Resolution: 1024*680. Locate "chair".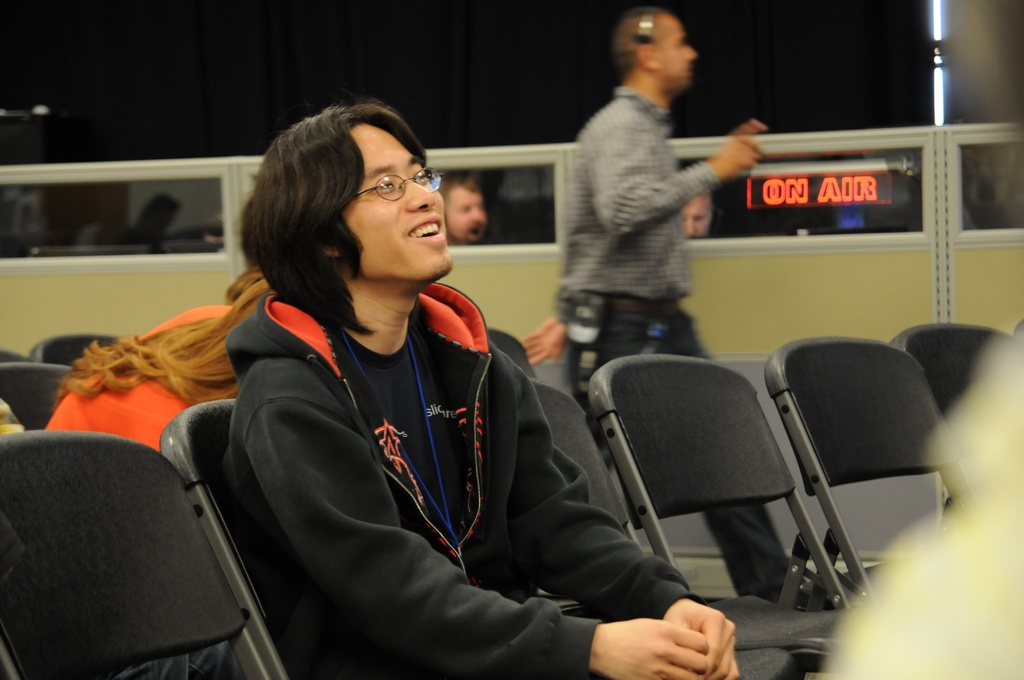
(x1=590, y1=350, x2=868, y2=679).
